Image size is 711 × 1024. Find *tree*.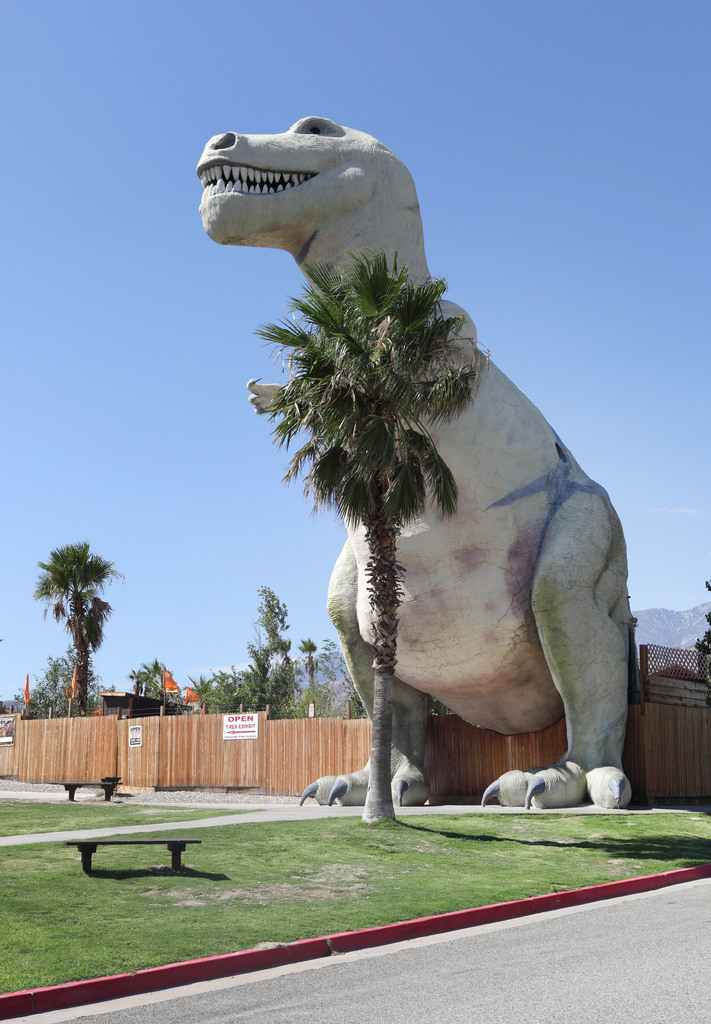
(left=131, top=655, right=180, bottom=715).
